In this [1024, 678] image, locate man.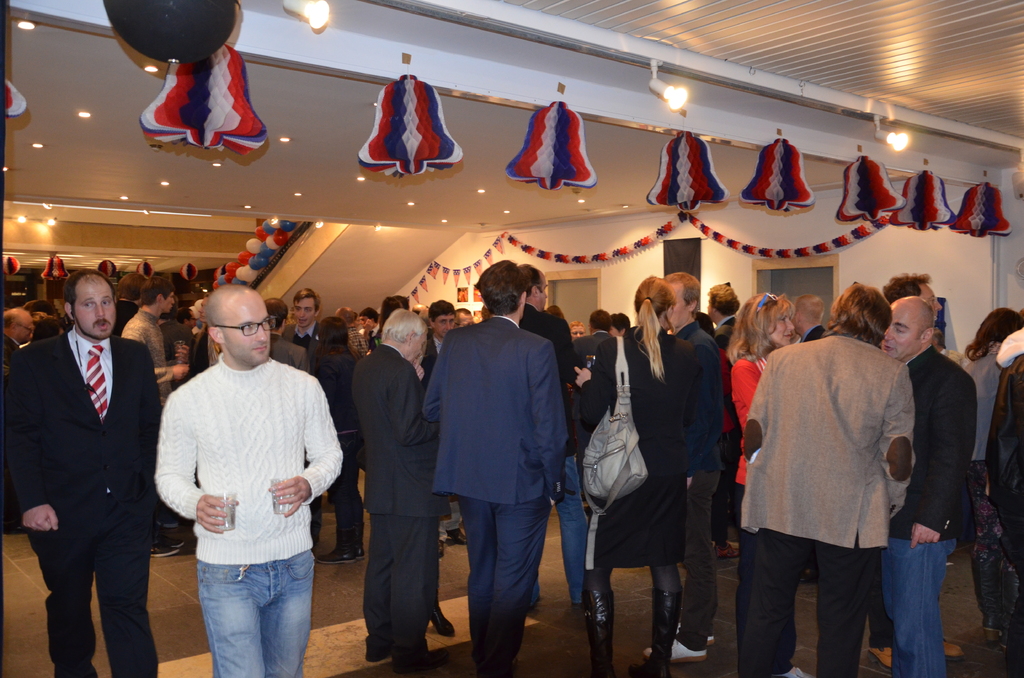
Bounding box: x1=572 y1=318 x2=588 y2=339.
